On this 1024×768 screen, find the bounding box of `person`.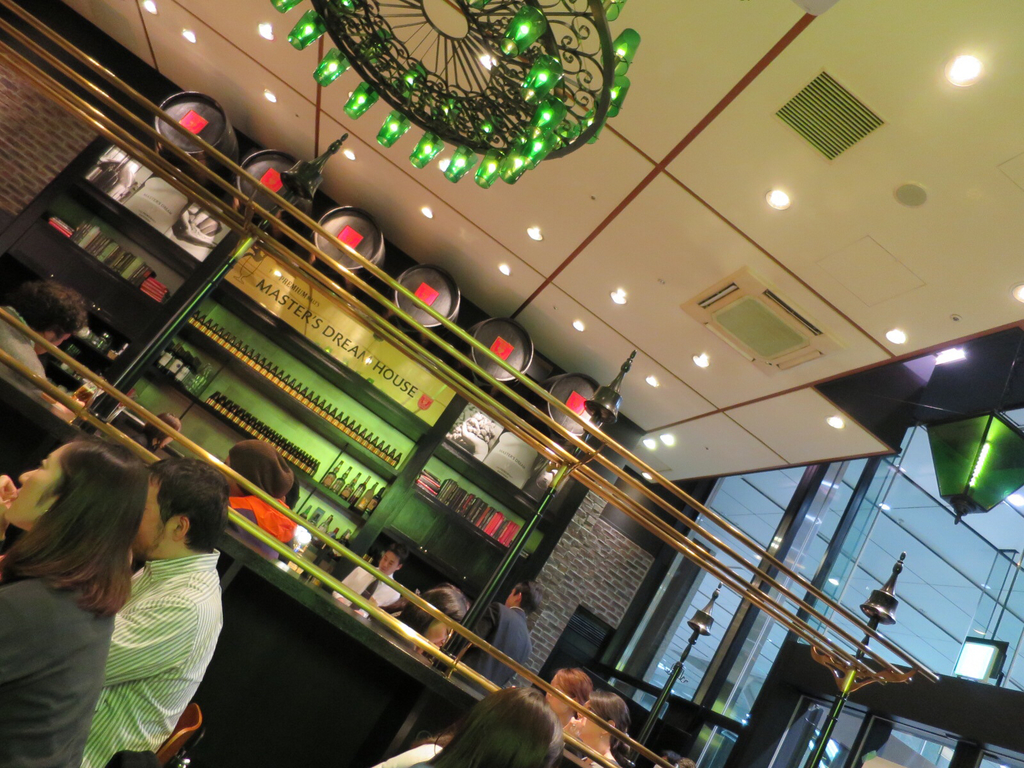
Bounding box: crop(333, 545, 405, 614).
